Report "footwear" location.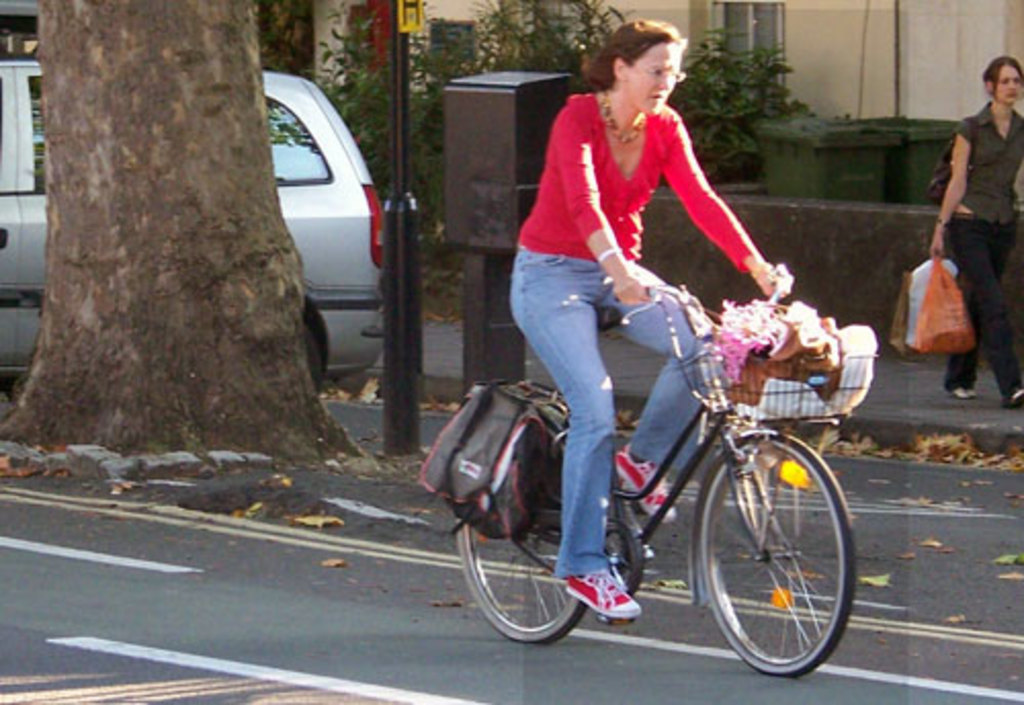
Report: {"left": 559, "top": 559, "right": 641, "bottom": 619}.
